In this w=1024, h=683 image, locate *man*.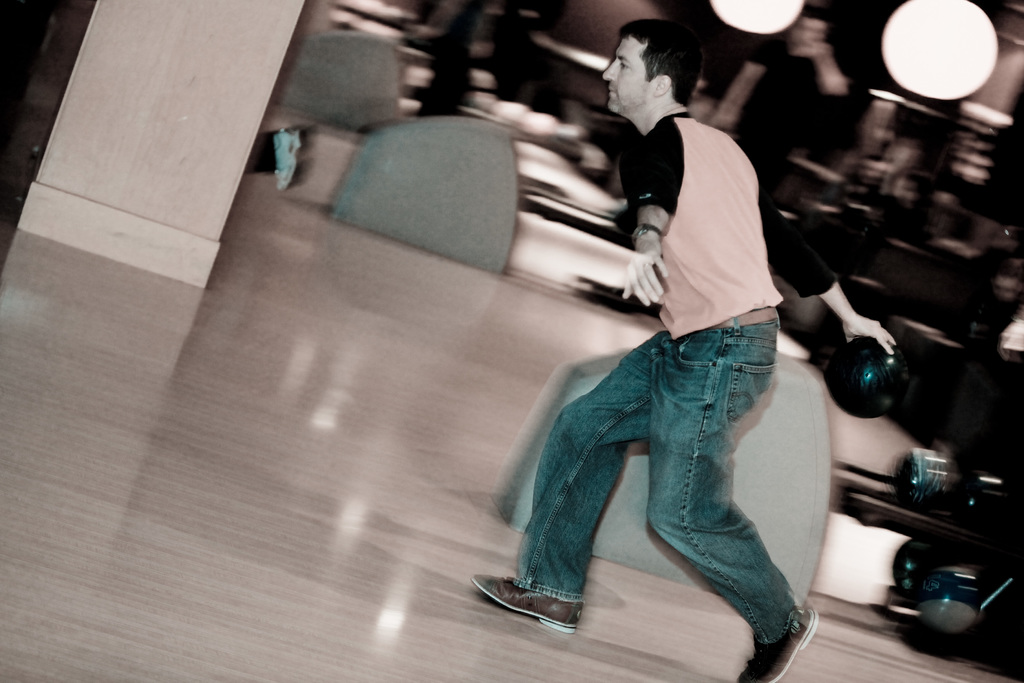
Bounding box: bbox=(490, 78, 855, 638).
